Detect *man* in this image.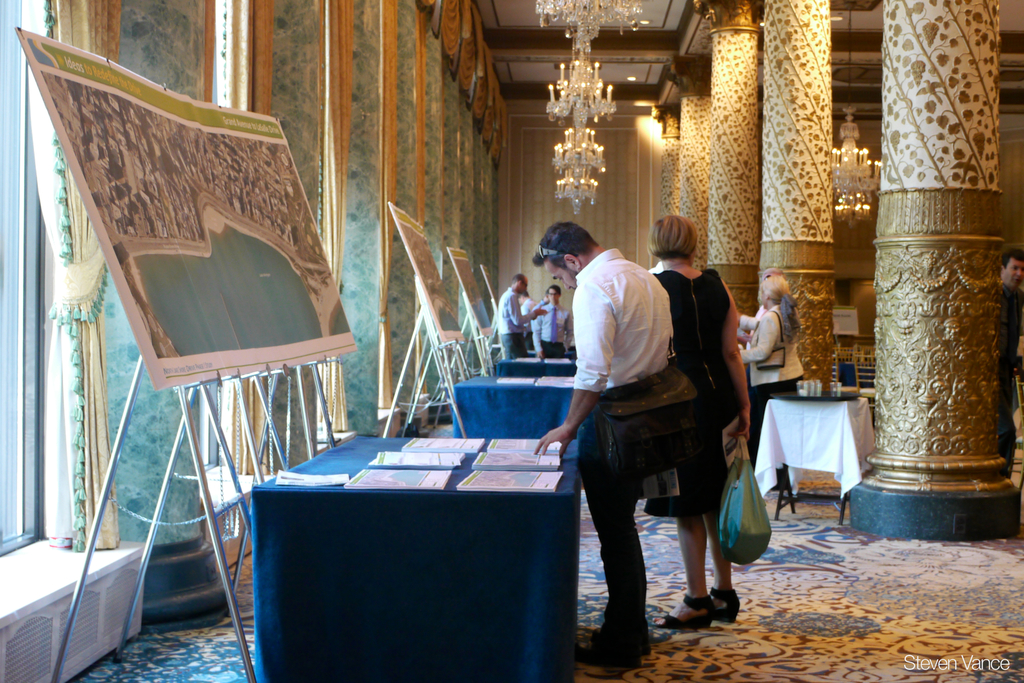
Detection: [x1=536, y1=281, x2=572, y2=351].
